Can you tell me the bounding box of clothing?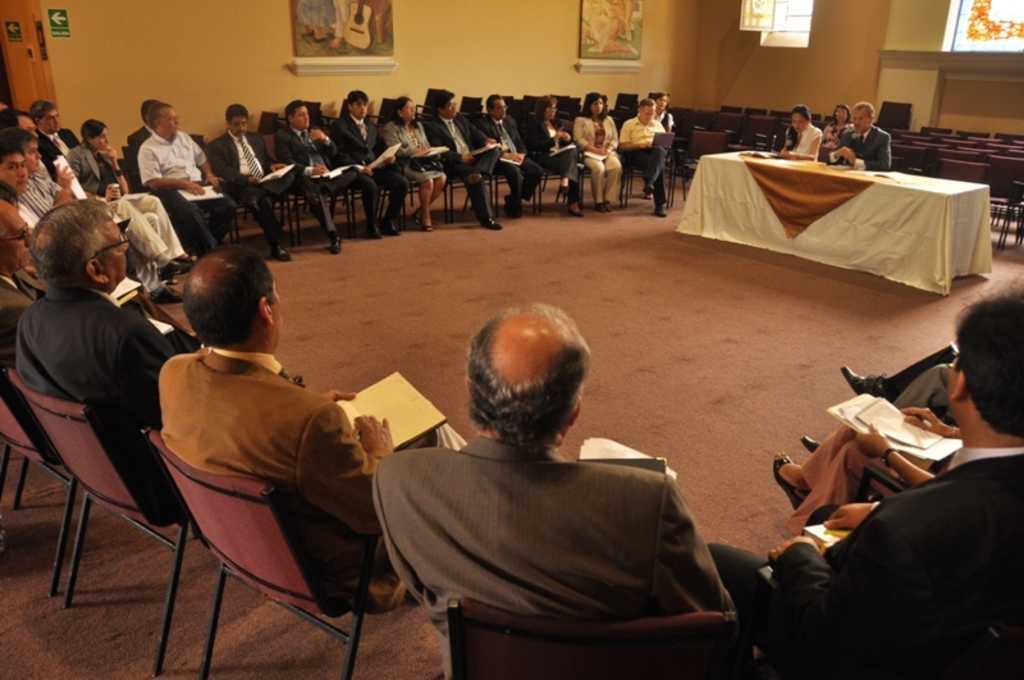
163 343 380 603.
